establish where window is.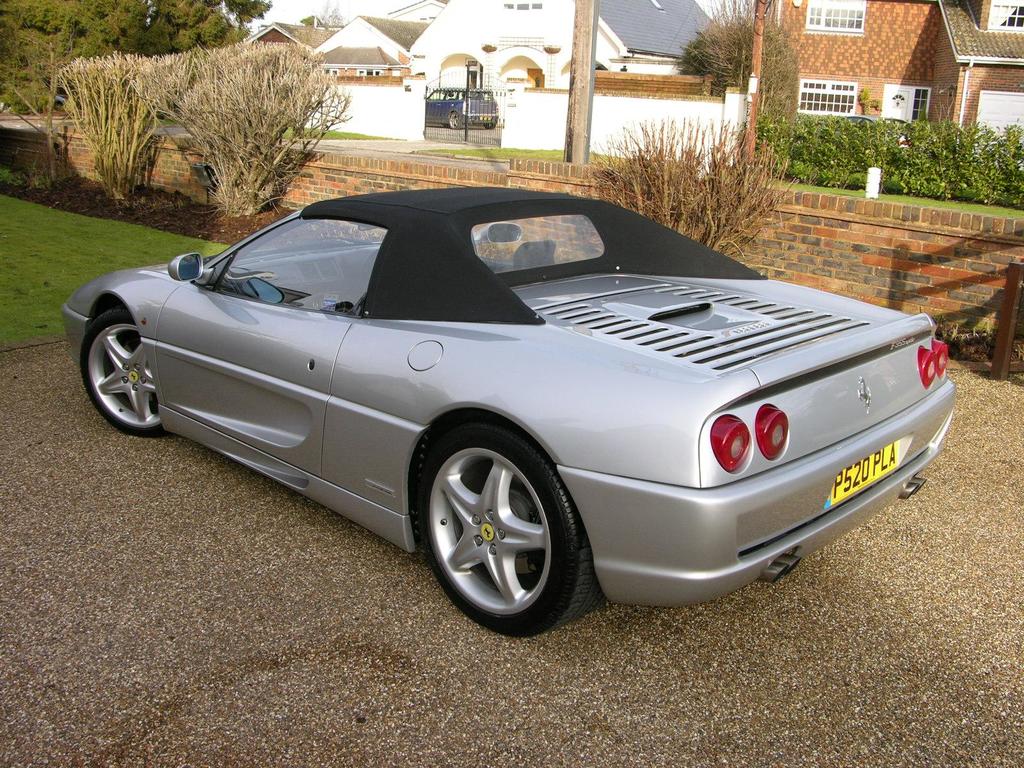
Established at 986,0,1023,28.
